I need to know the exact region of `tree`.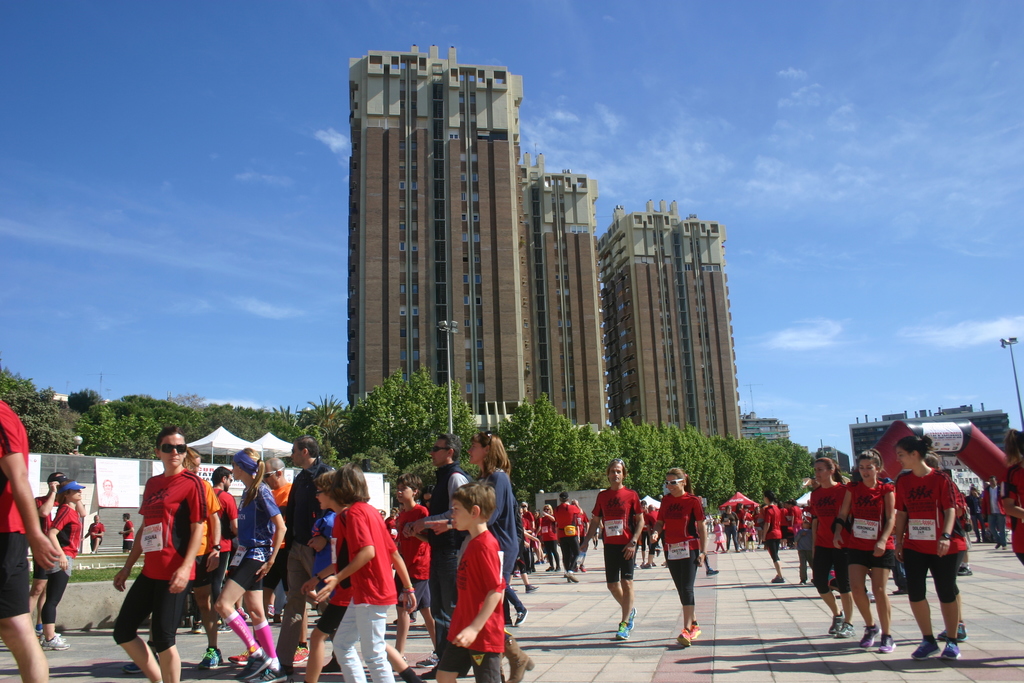
Region: <region>250, 407, 293, 436</region>.
